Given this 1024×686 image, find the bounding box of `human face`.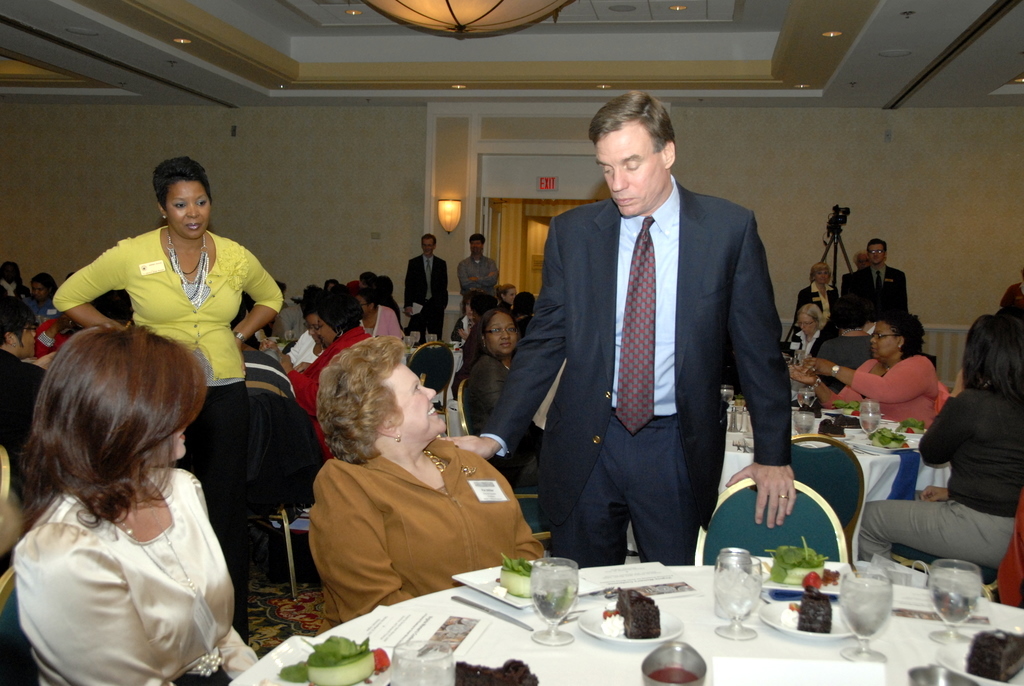
x1=798, y1=312, x2=813, y2=339.
